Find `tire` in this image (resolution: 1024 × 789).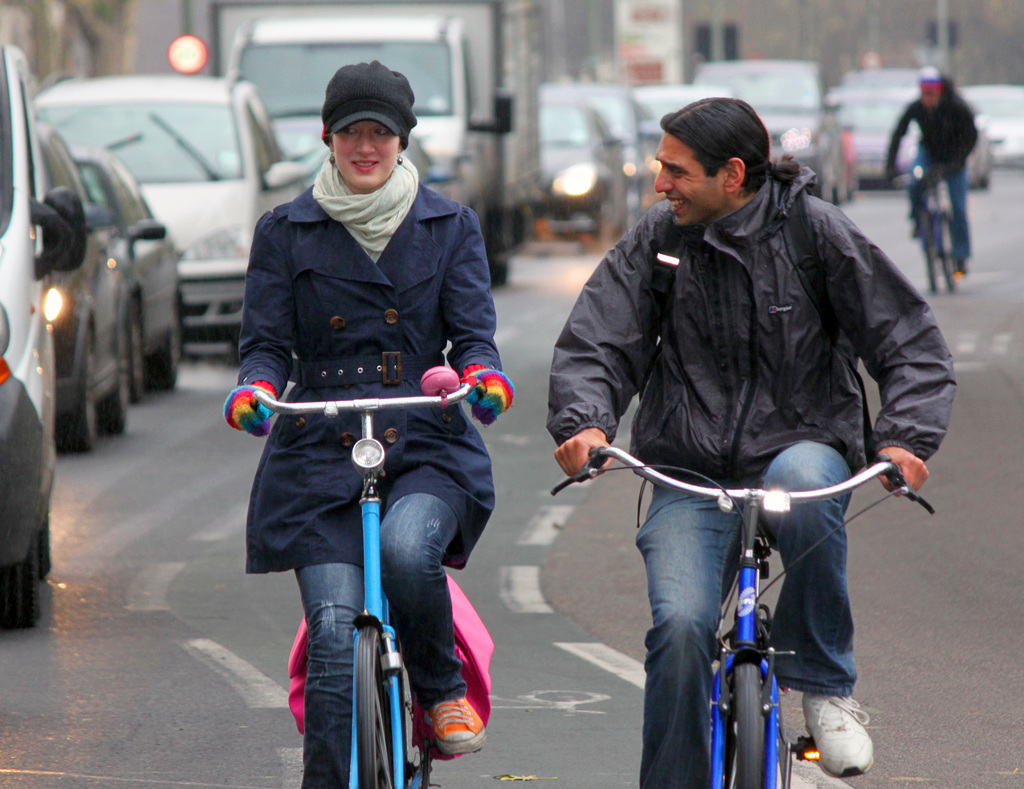
left=78, top=340, right=95, bottom=449.
